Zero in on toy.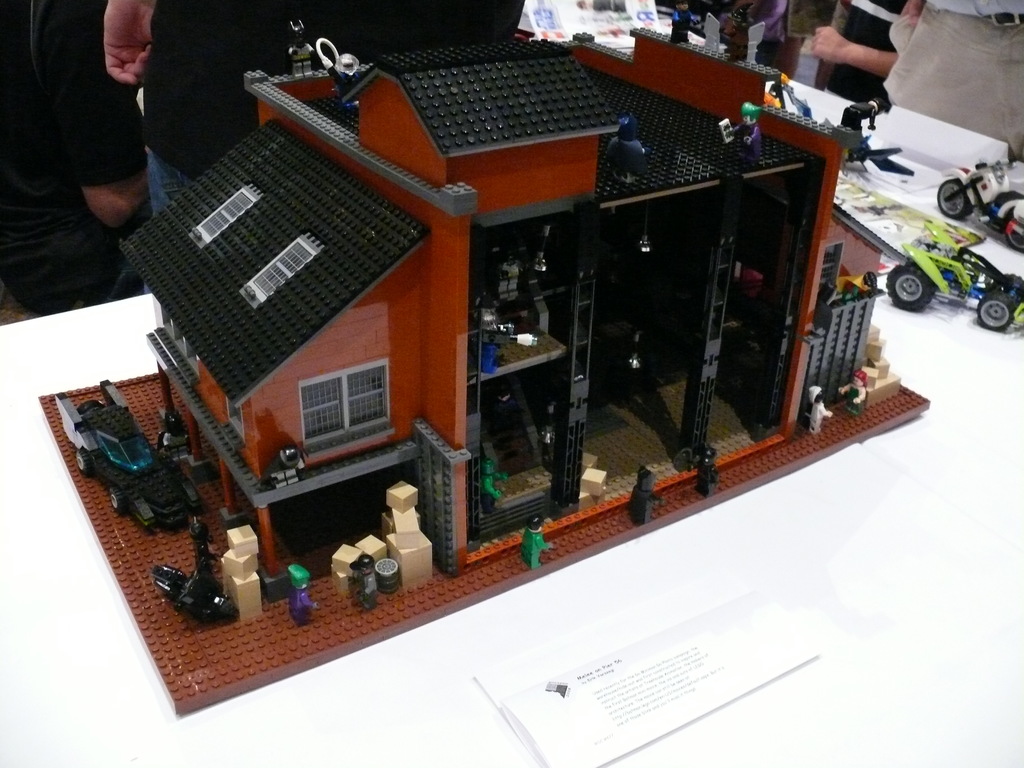
Zeroed in: detection(937, 161, 1023, 254).
